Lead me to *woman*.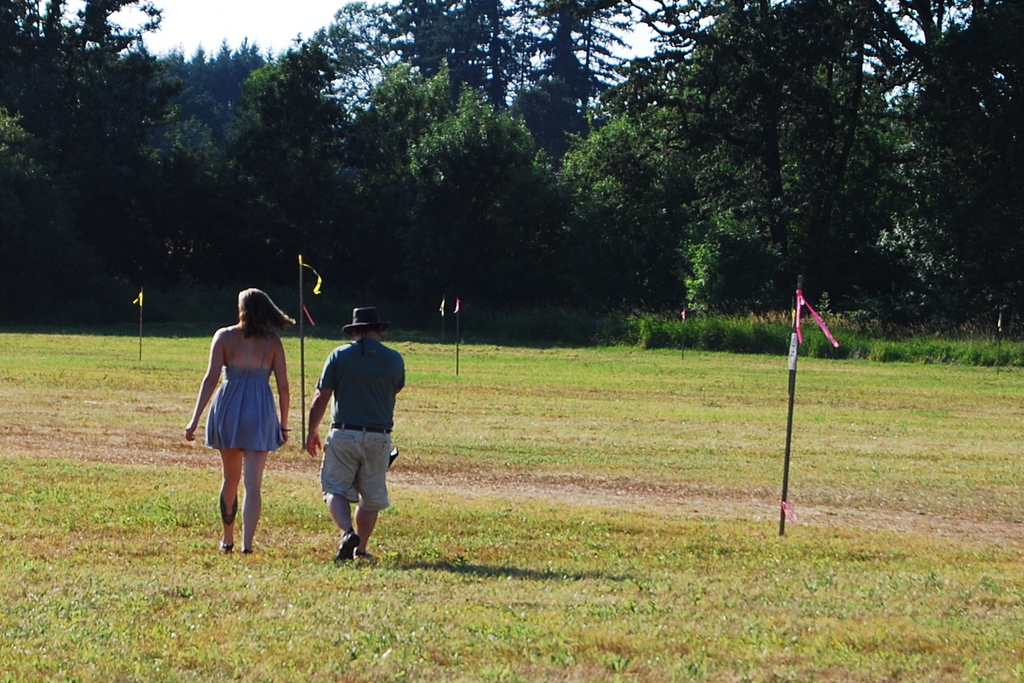
Lead to <bbox>190, 283, 285, 553</bbox>.
